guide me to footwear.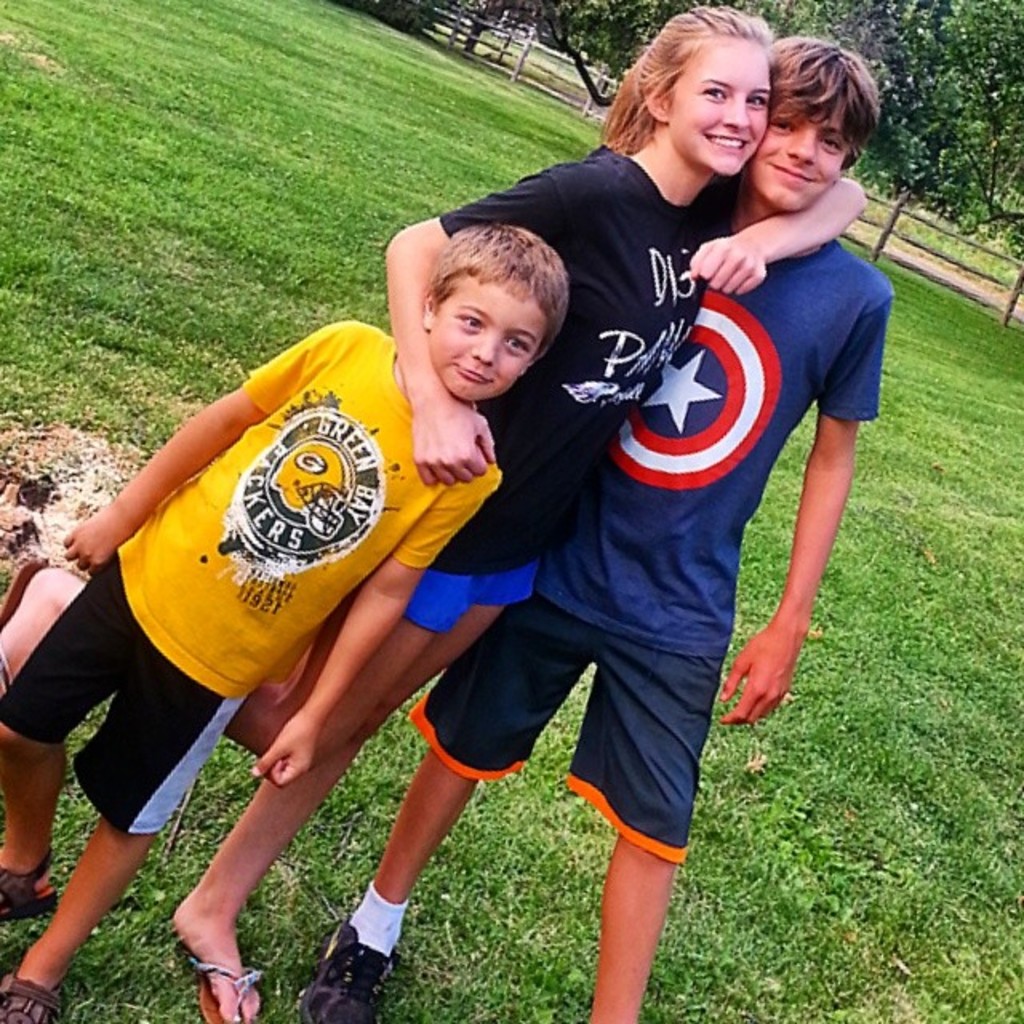
Guidance: bbox=(315, 893, 406, 1002).
